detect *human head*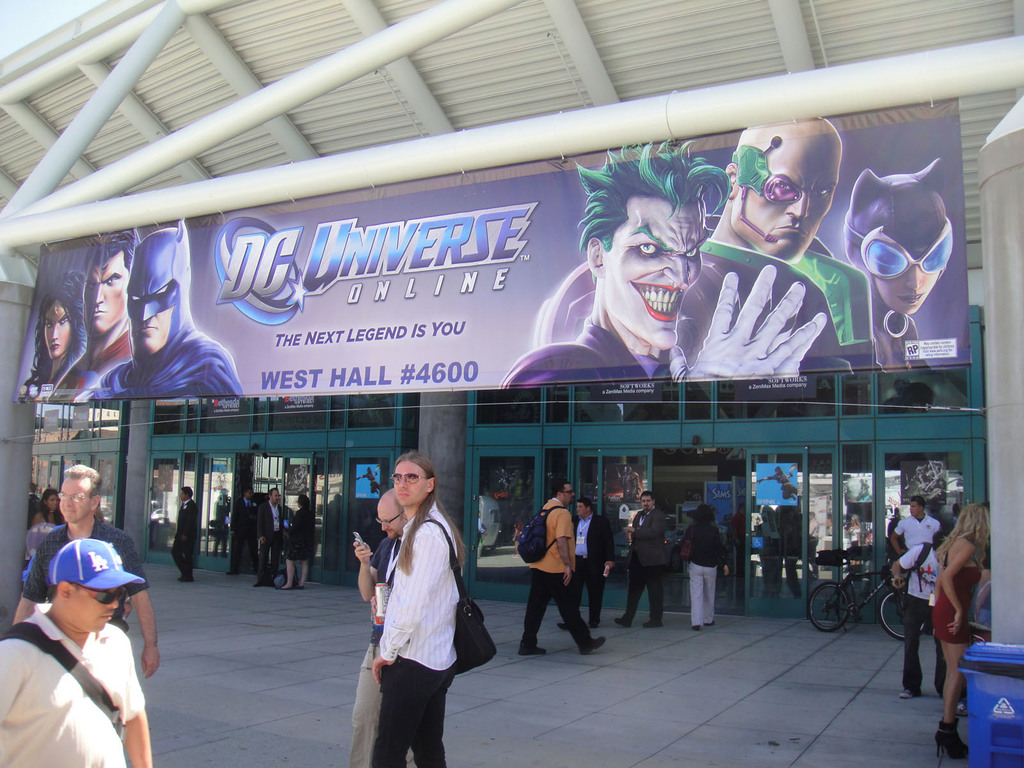
pyautogui.locateOnScreen(575, 500, 593, 516)
